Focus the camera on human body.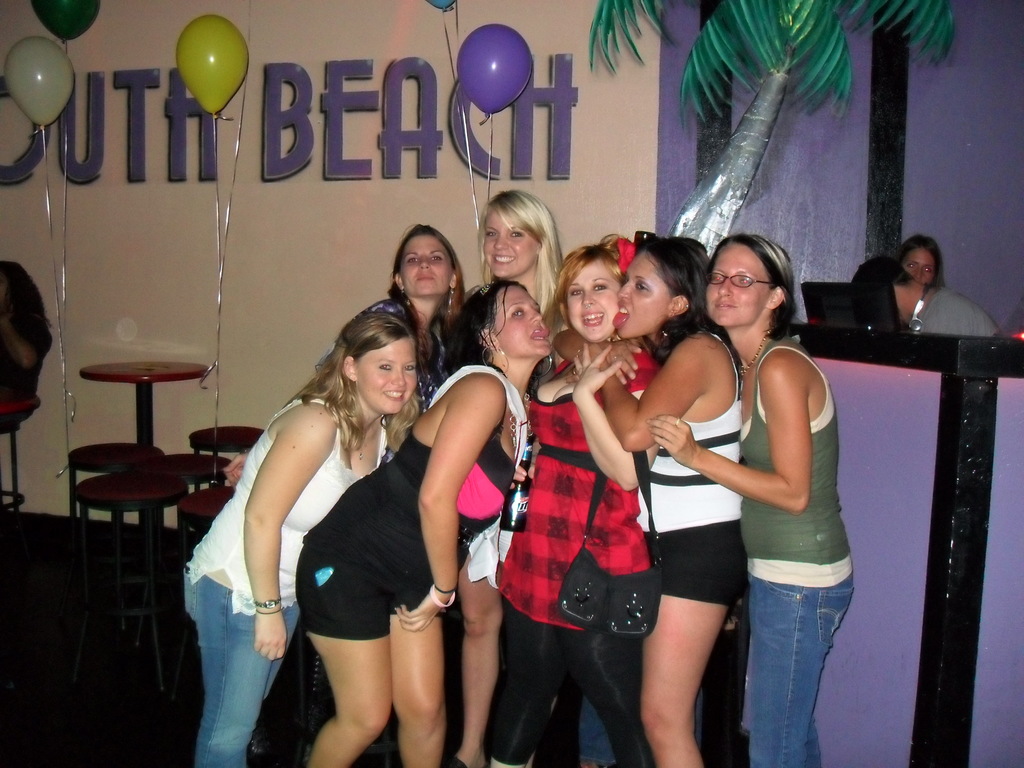
Focus region: rect(223, 295, 456, 493).
